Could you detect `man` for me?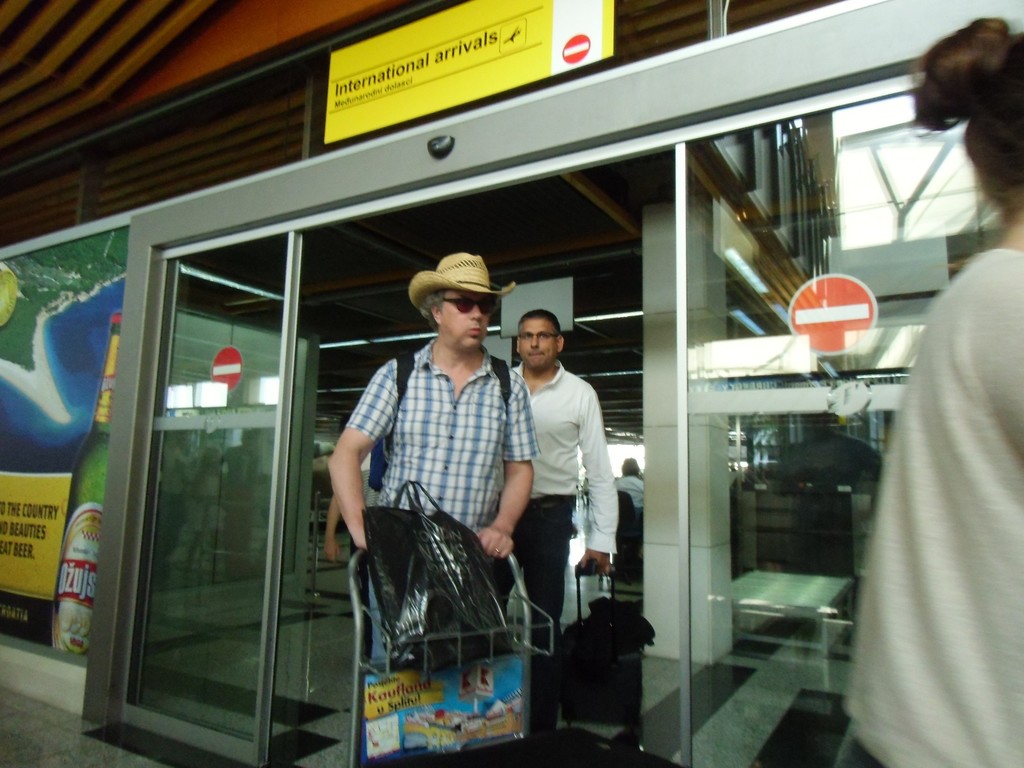
Detection result: {"x1": 321, "y1": 261, "x2": 532, "y2": 706}.
